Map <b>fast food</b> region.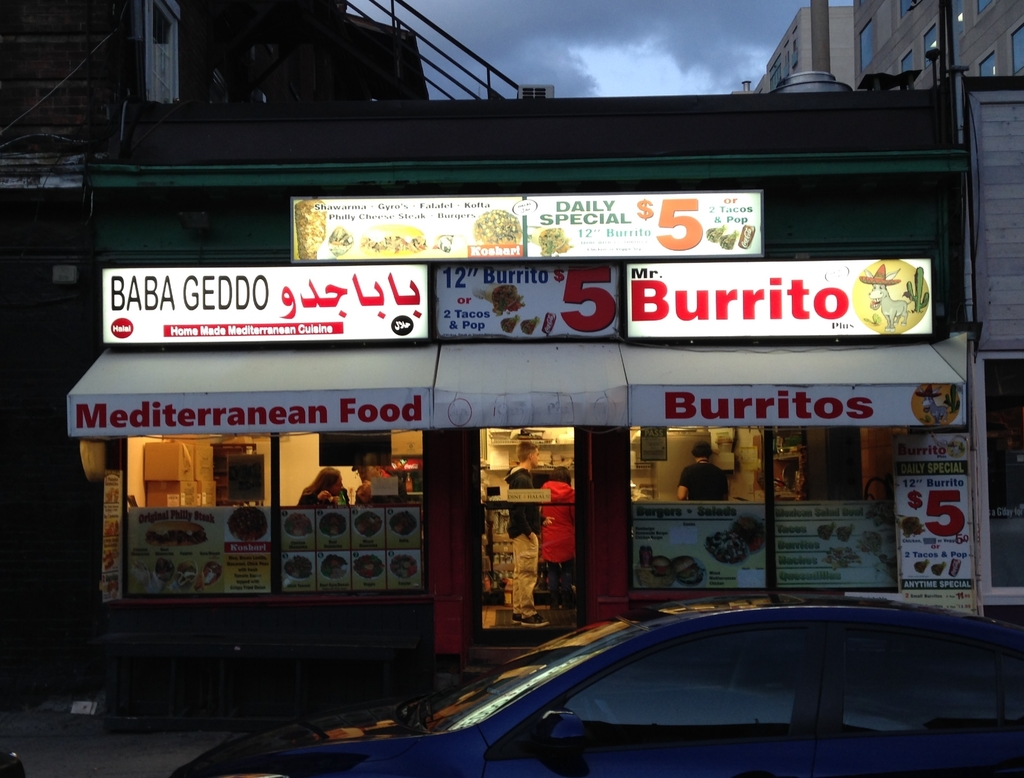
Mapped to box(196, 559, 220, 588).
